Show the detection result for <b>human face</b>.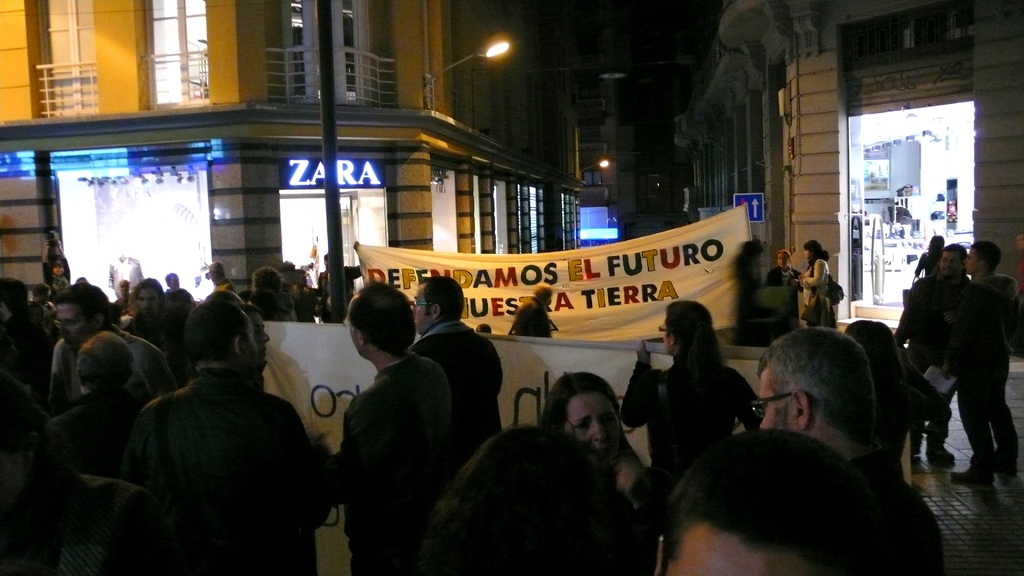
x1=964, y1=247, x2=979, y2=273.
